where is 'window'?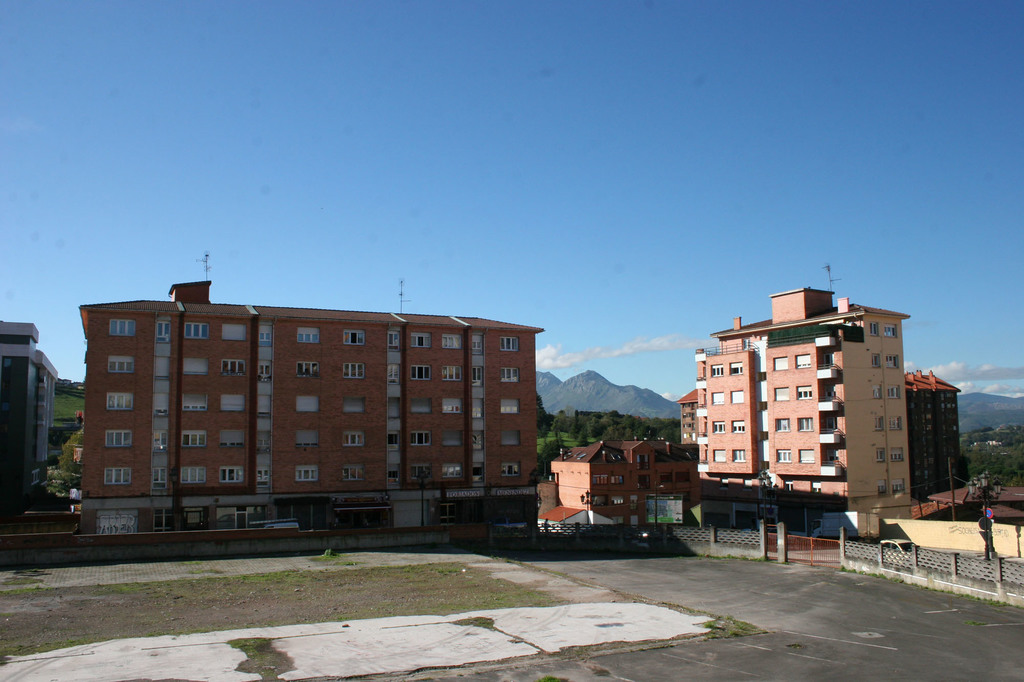
[389, 332, 399, 349].
